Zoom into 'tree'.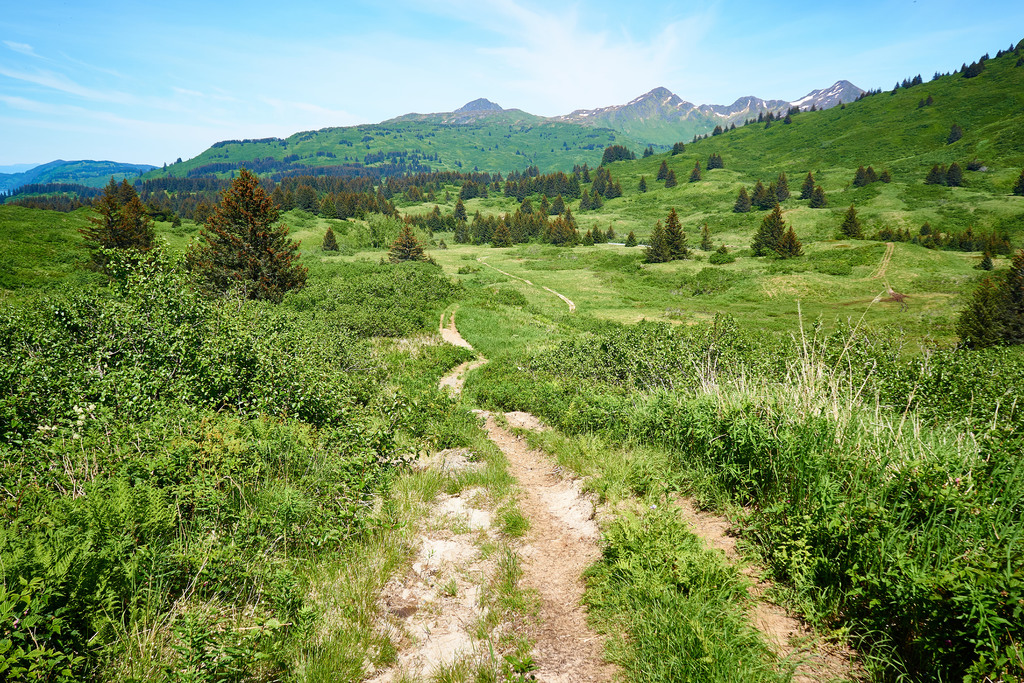
Zoom target: x1=598, y1=149, x2=632, y2=161.
